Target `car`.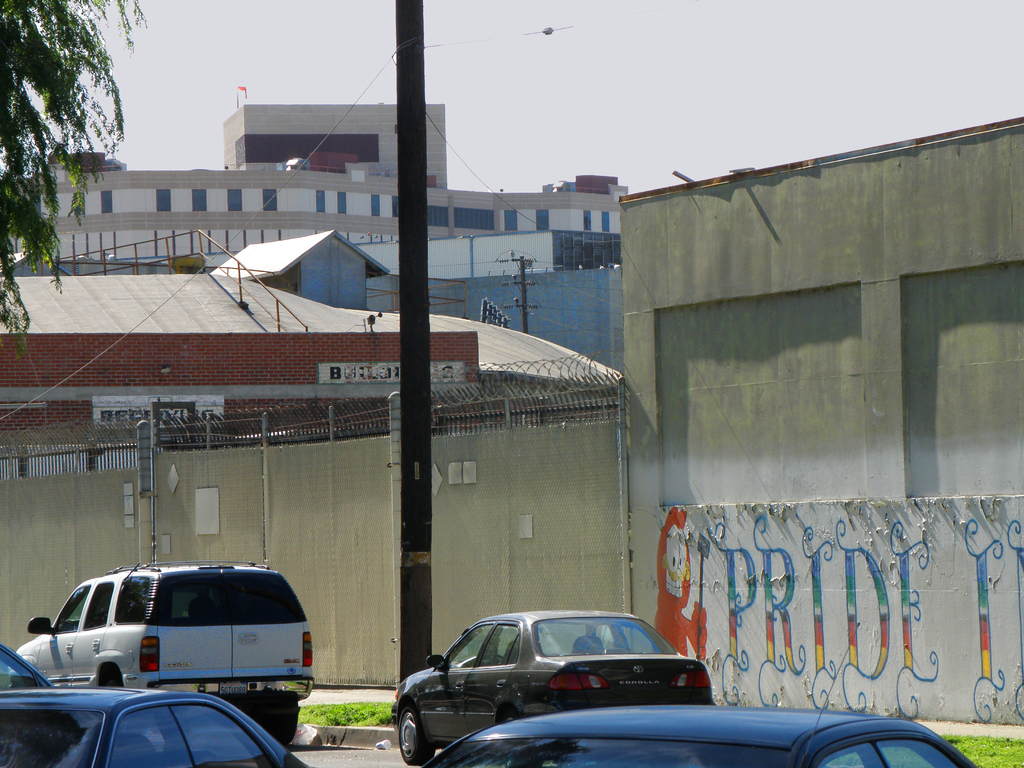
Target region: [420, 623, 977, 767].
